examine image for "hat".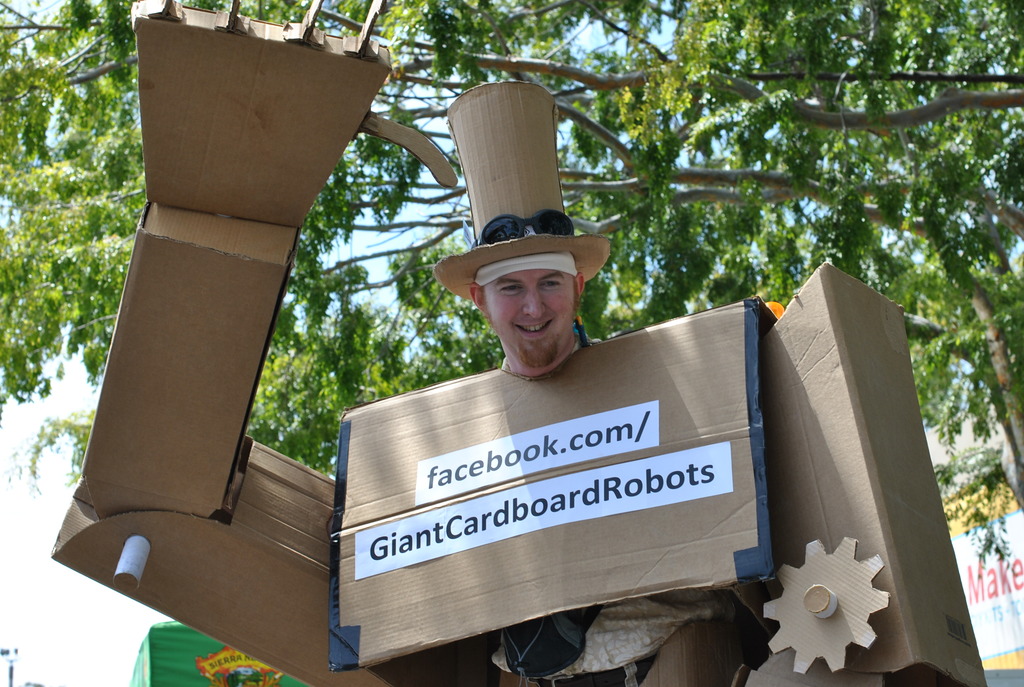
Examination result: {"x1": 434, "y1": 77, "x2": 607, "y2": 298}.
